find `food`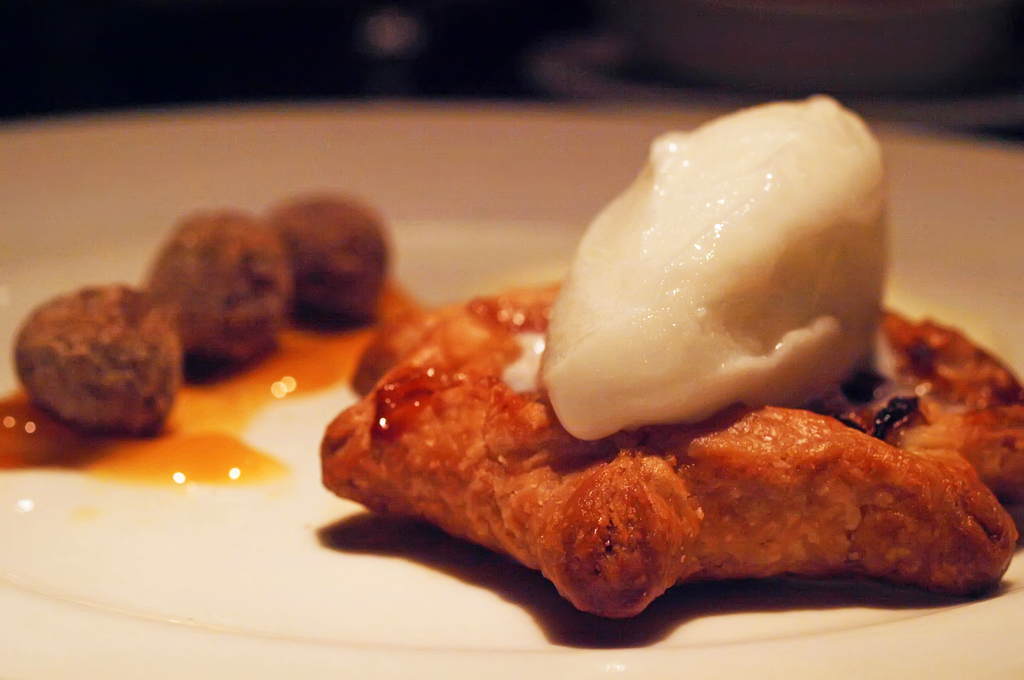
(17,285,179,438)
